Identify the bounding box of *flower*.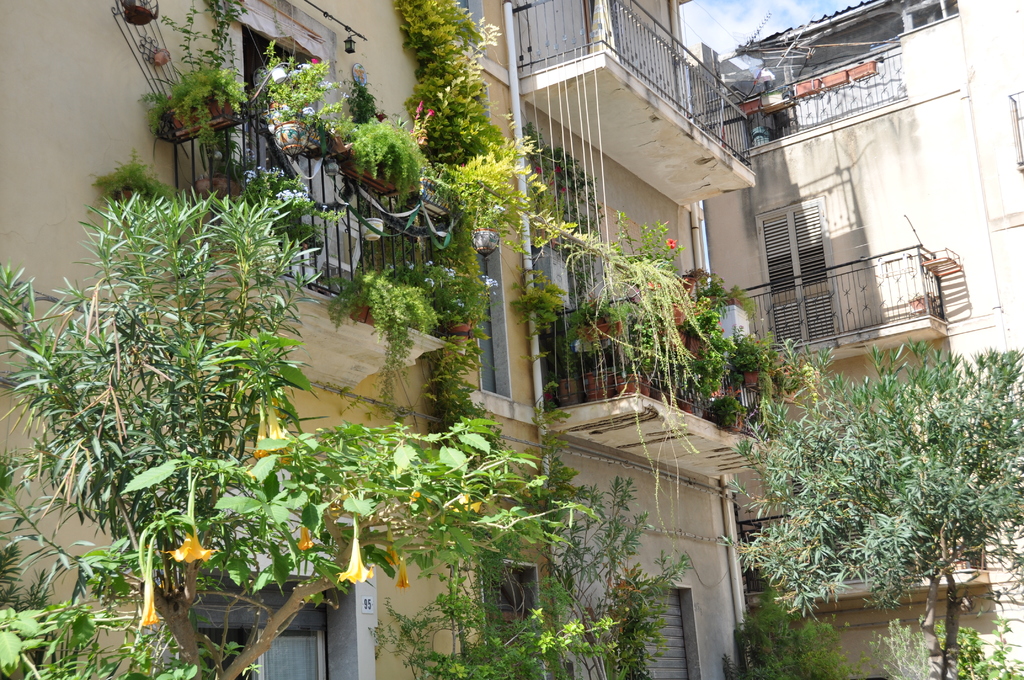
252:407:268:458.
